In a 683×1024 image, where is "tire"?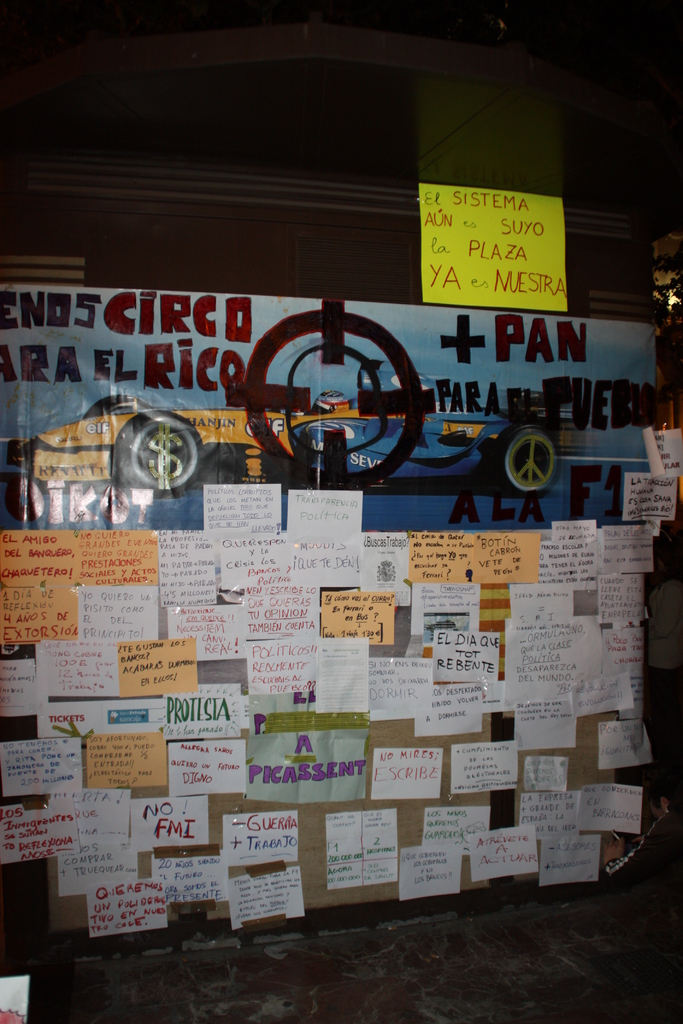
[left=113, top=401, right=199, bottom=488].
